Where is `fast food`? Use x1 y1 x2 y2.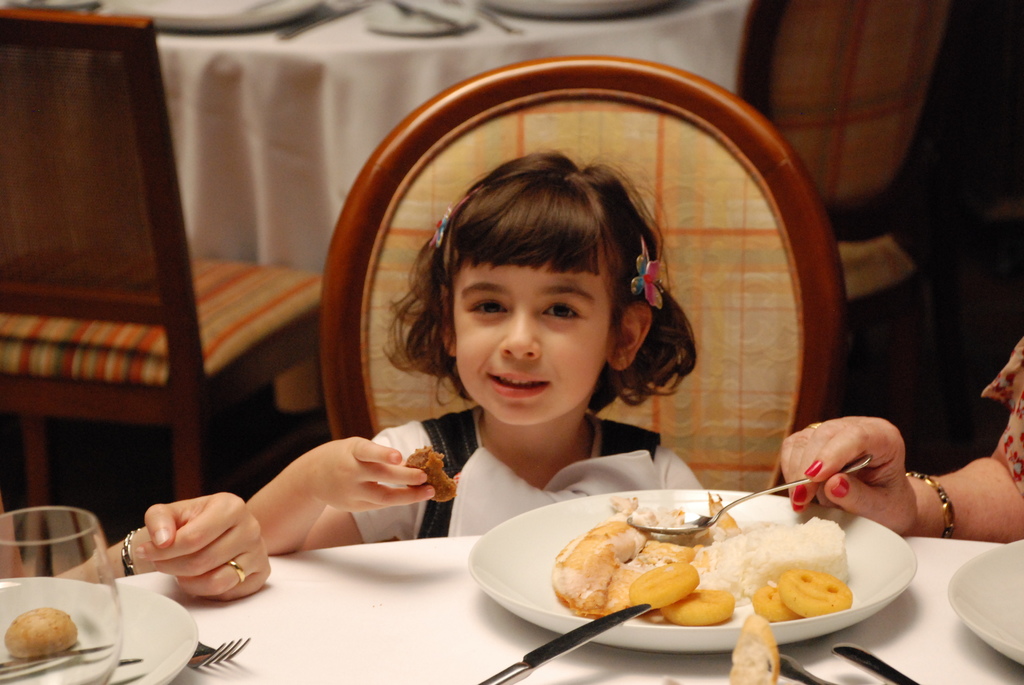
402 447 454 505.
